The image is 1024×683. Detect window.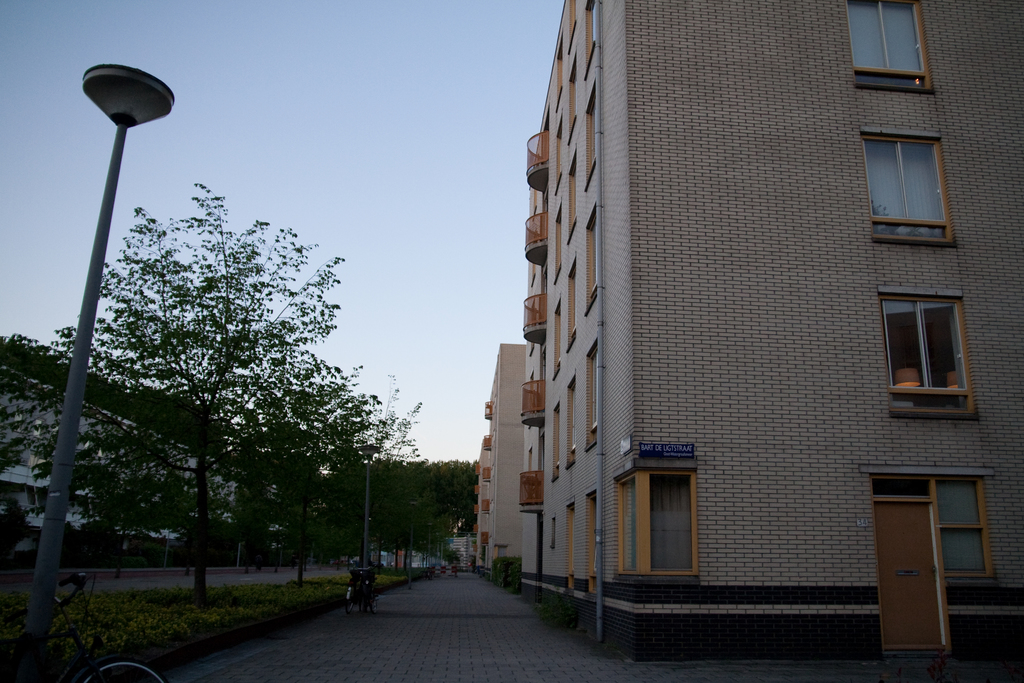
Detection: box(529, 370, 535, 378).
